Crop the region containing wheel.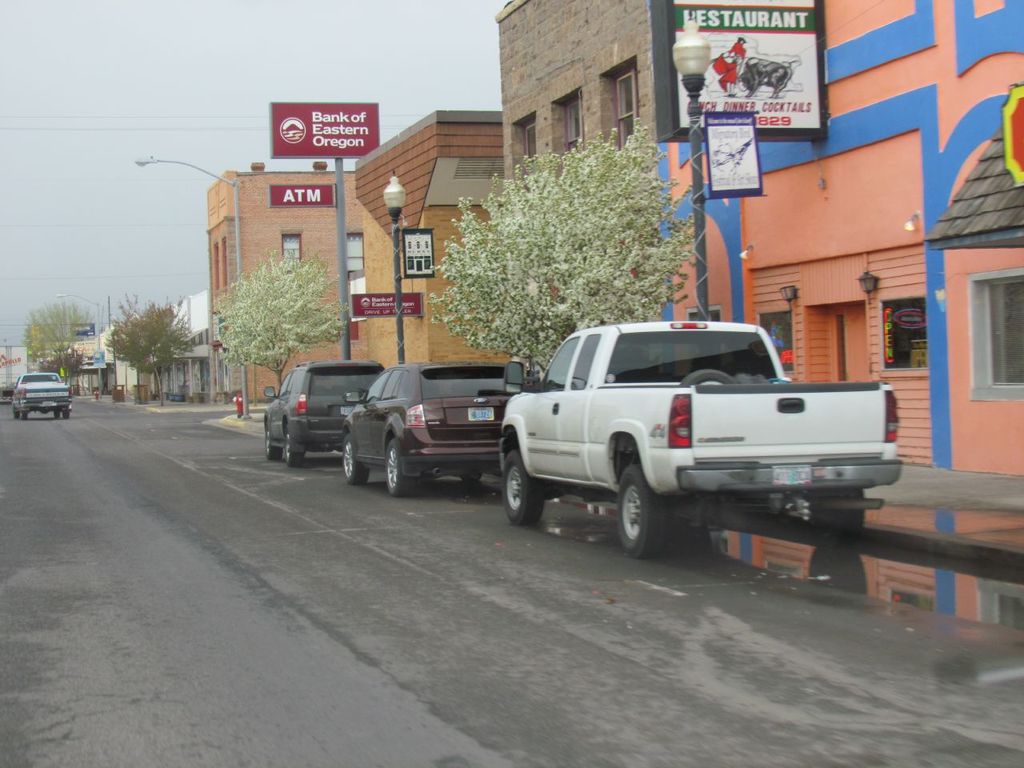
Crop region: box(381, 435, 417, 497).
